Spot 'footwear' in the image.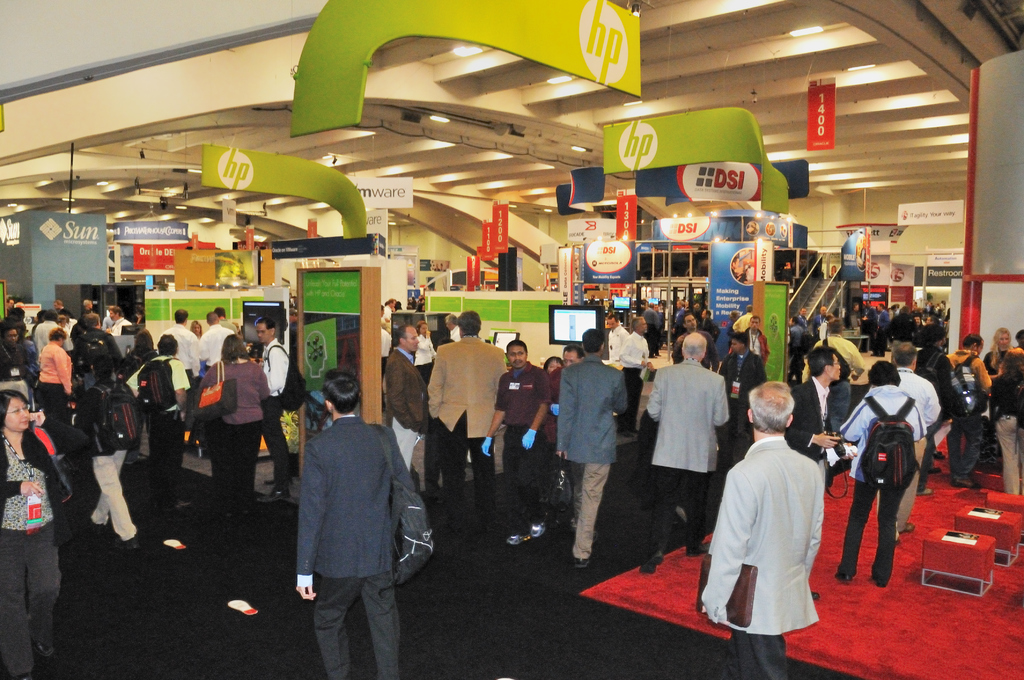
'footwear' found at (x1=929, y1=464, x2=941, y2=472).
